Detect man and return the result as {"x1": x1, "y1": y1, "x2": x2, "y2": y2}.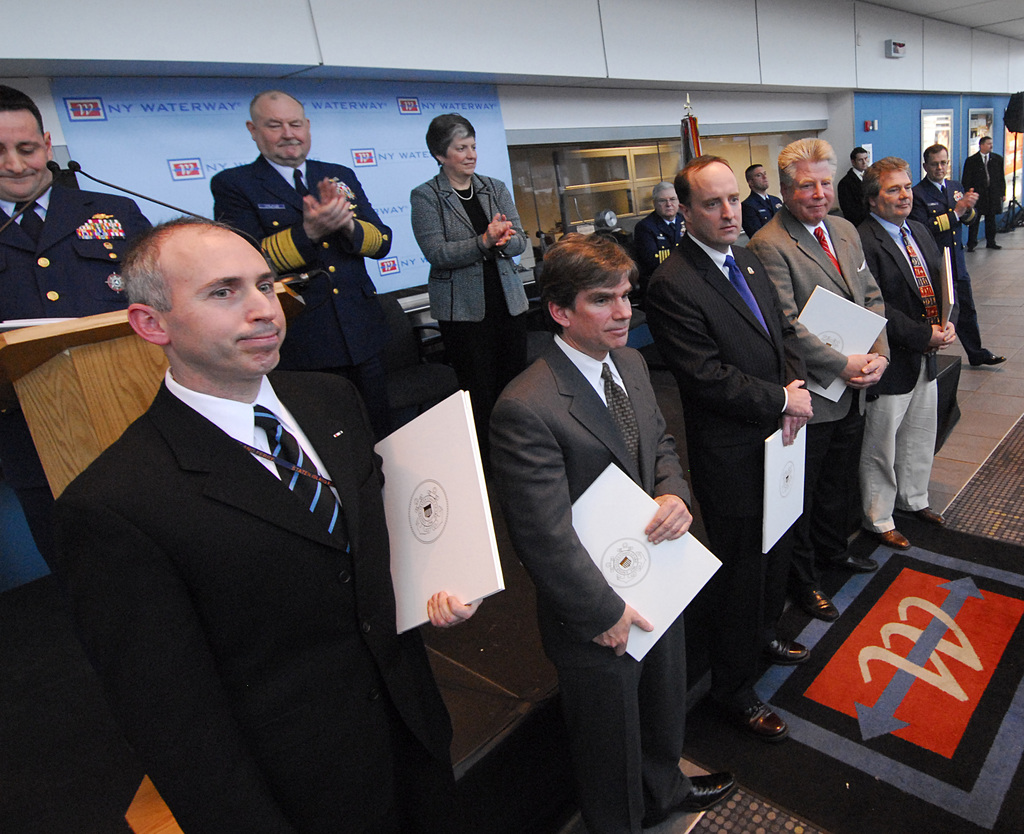
{"x1": 0, "y1": 218, "x2": 481, "y2": 833}.
